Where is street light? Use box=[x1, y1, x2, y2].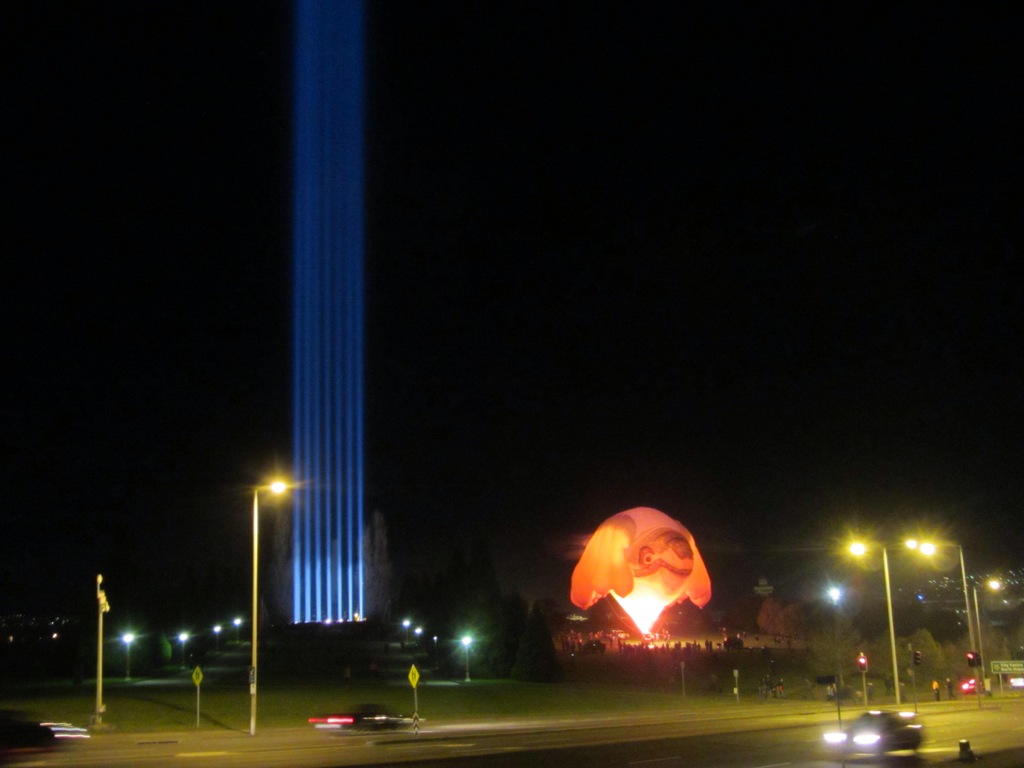
box=[912, 538, 980, 686].
